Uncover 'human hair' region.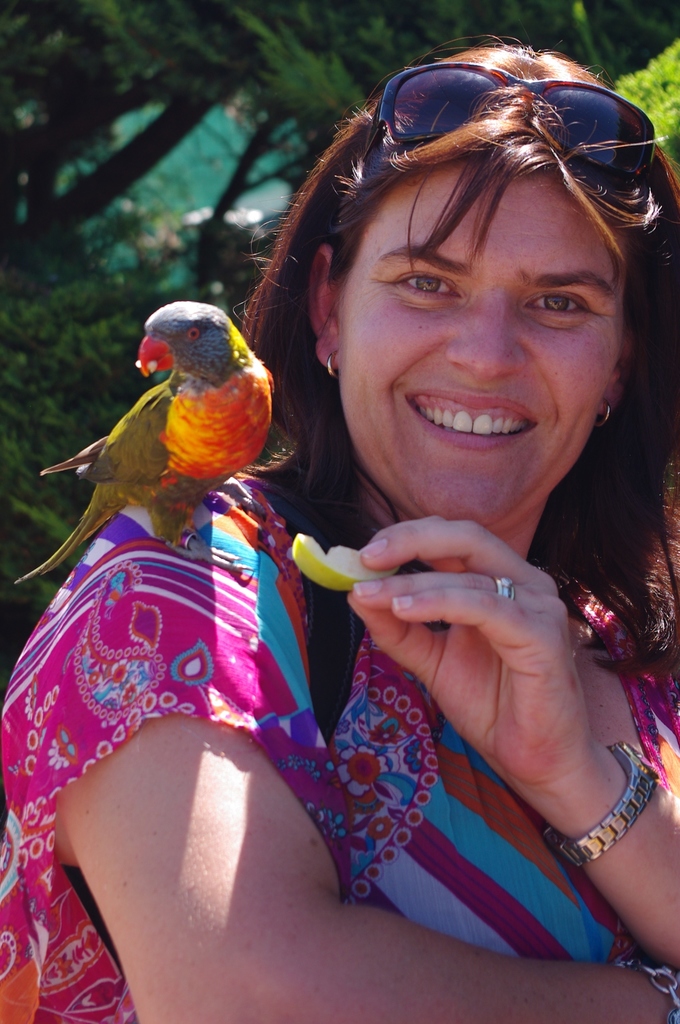
Uncovered: 225:74:647:691.
